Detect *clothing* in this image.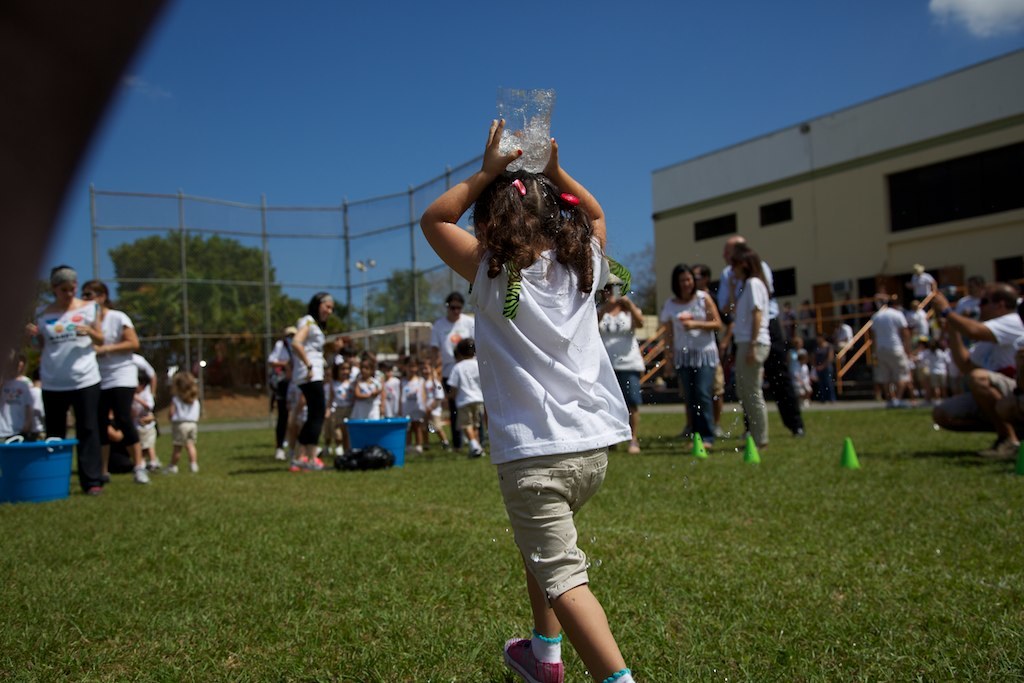
Detection: <bbox>35, 292, 104, 479</bbox>.
